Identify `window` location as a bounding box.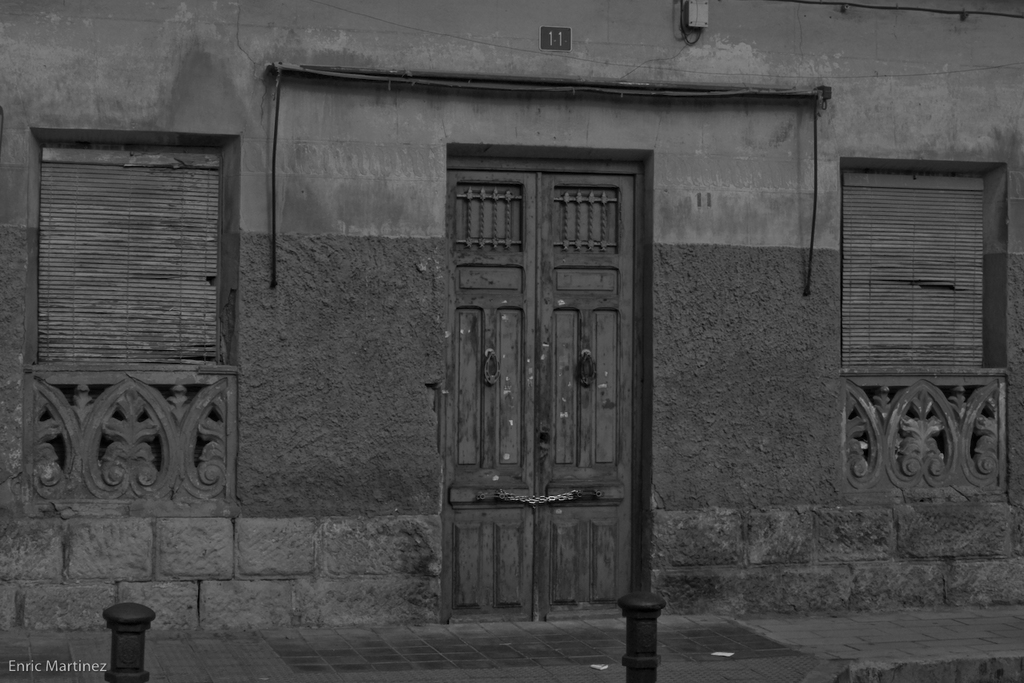
box(820, 150, 1017, 506).
